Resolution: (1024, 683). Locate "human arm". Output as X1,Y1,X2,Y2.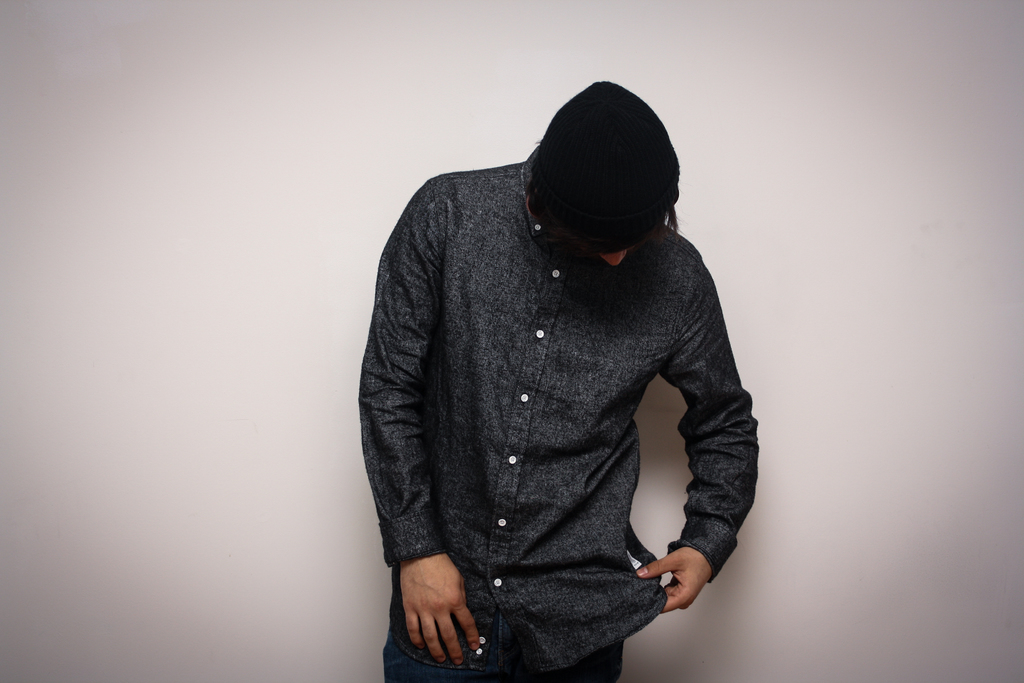
626,322,735,617.
